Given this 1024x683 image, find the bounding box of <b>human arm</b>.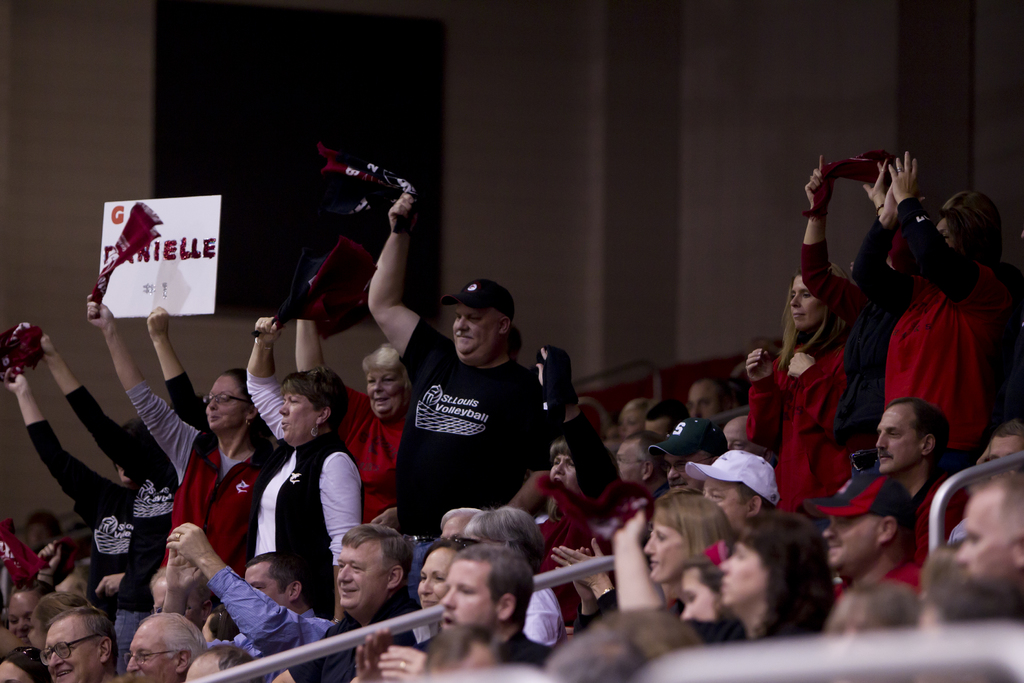
crop(93, 567, 148, 611).
